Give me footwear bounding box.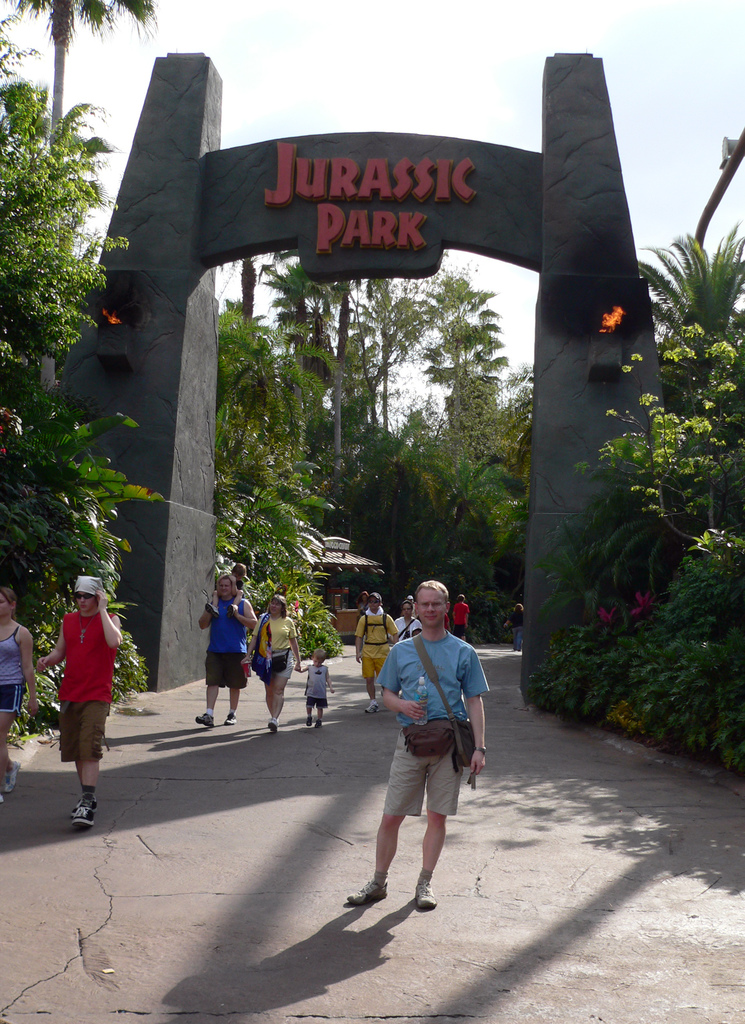
box=[362, 701, 376, 713].
